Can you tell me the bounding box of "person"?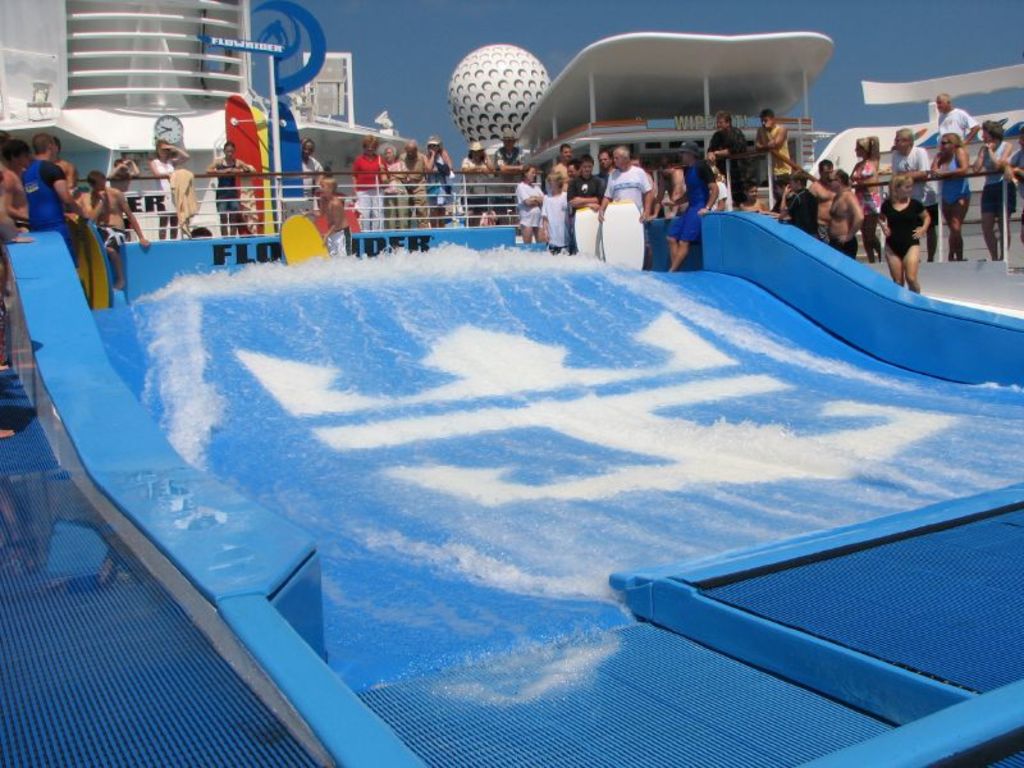
select_region(81, 168, 151, 297).
